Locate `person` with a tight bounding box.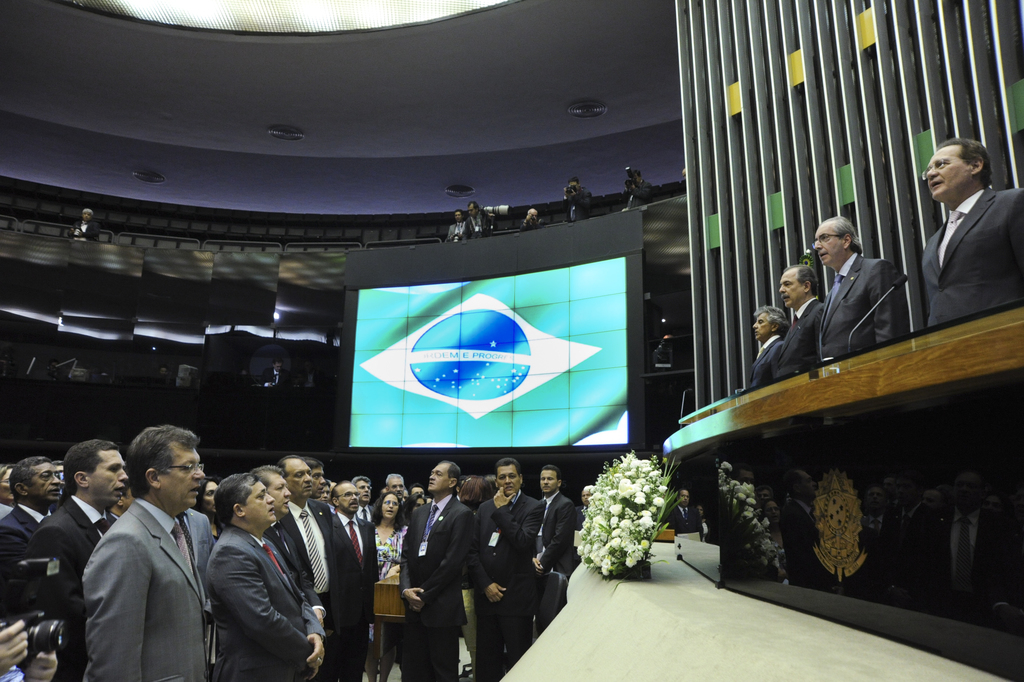
bbox=(906, 110, 1011, 357).
